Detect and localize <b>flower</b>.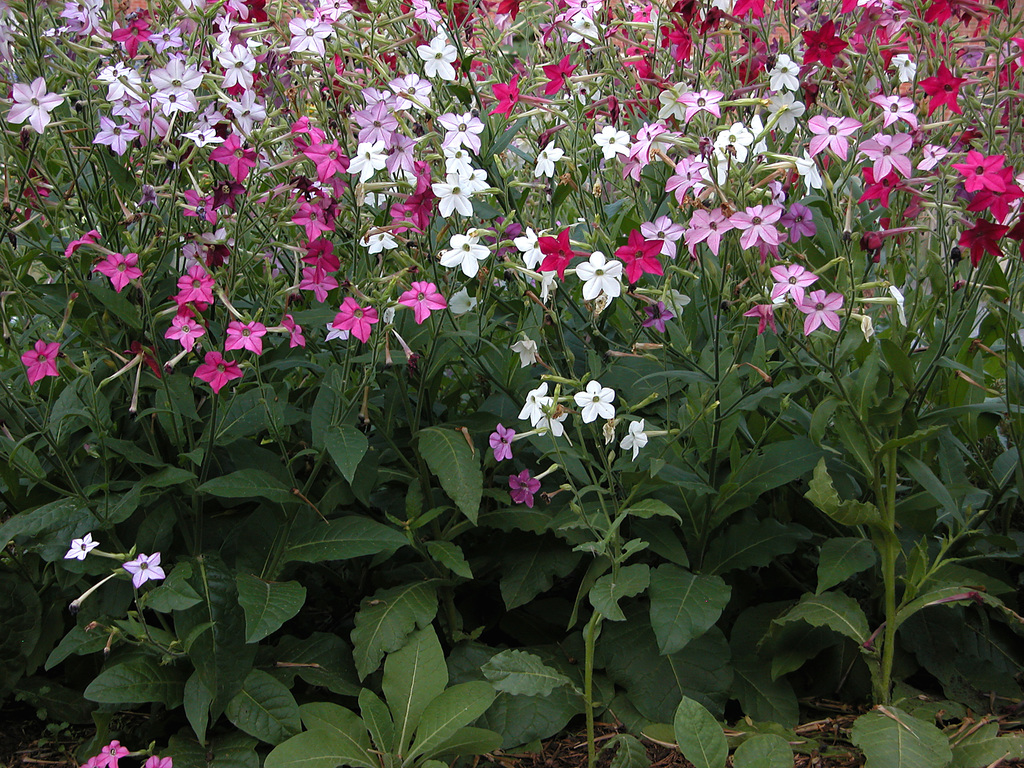
Localized at box=[510, 461, 559, 509].
